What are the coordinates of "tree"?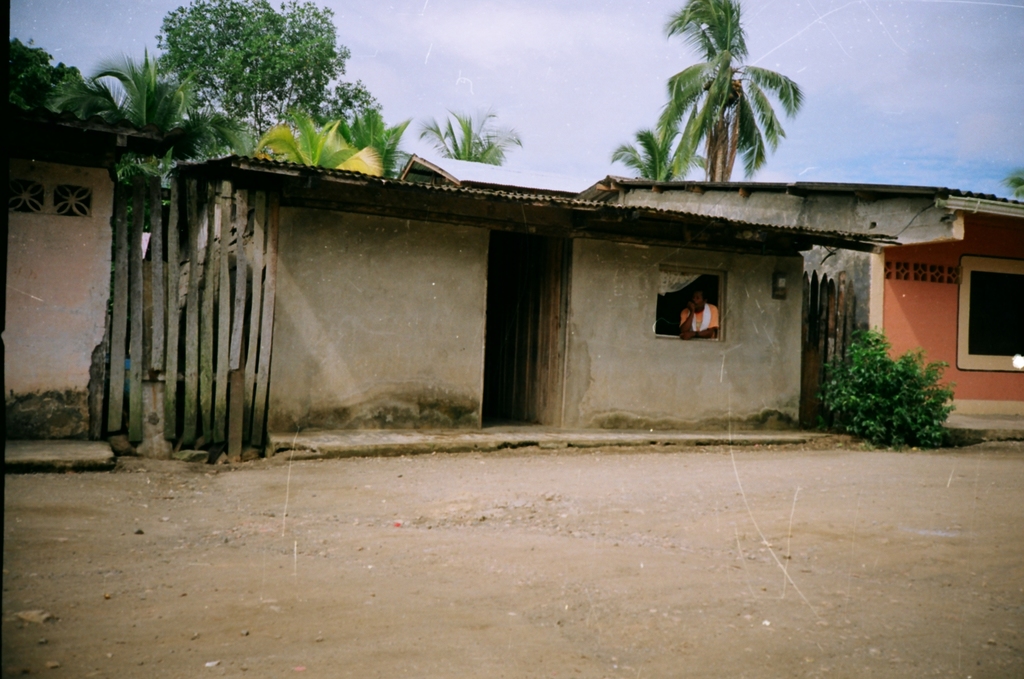
(left=653, top=0, right=808, bottom=182).
